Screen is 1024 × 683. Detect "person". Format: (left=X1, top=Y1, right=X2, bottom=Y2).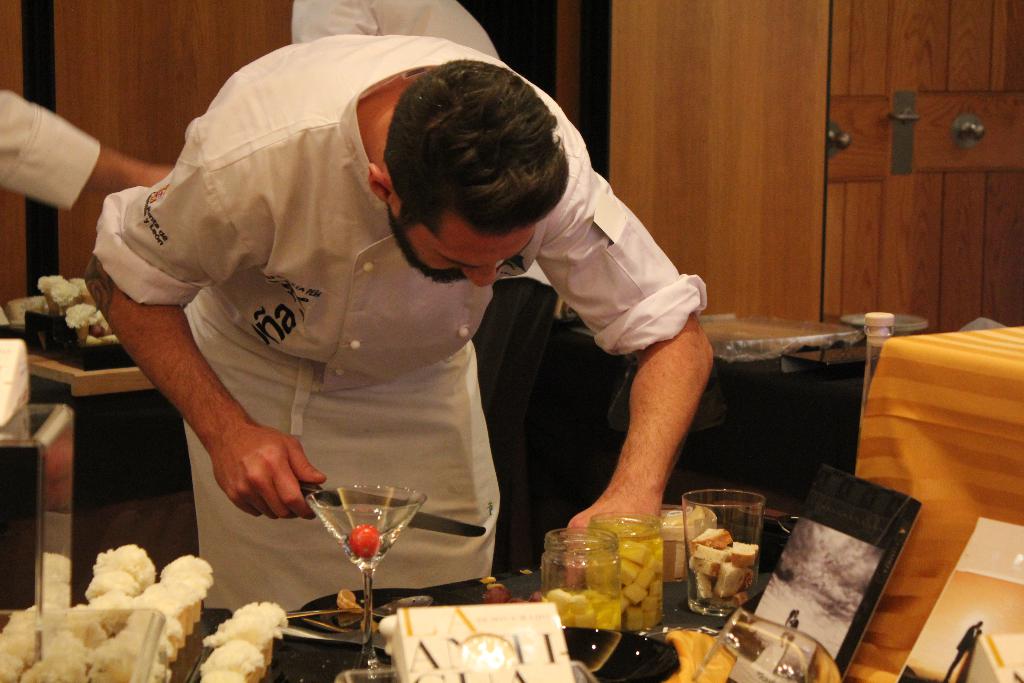
(left=78, top=30, right=716, bottom=609).
